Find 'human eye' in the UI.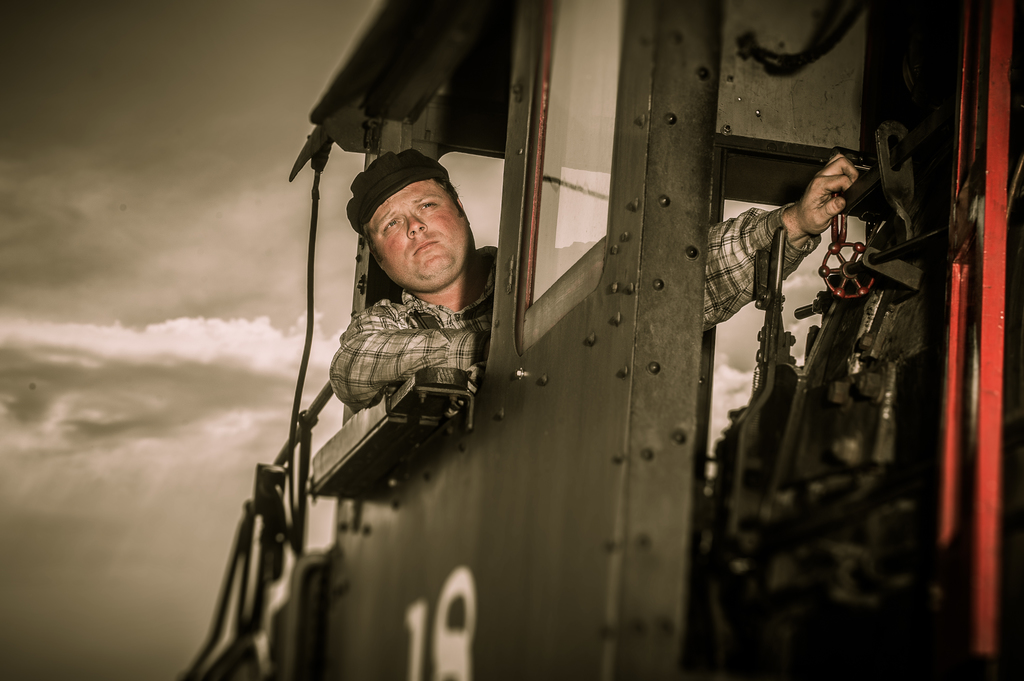
UI element at {"left": 381, "top": 214, "right": 402, "bottom": 232}.
